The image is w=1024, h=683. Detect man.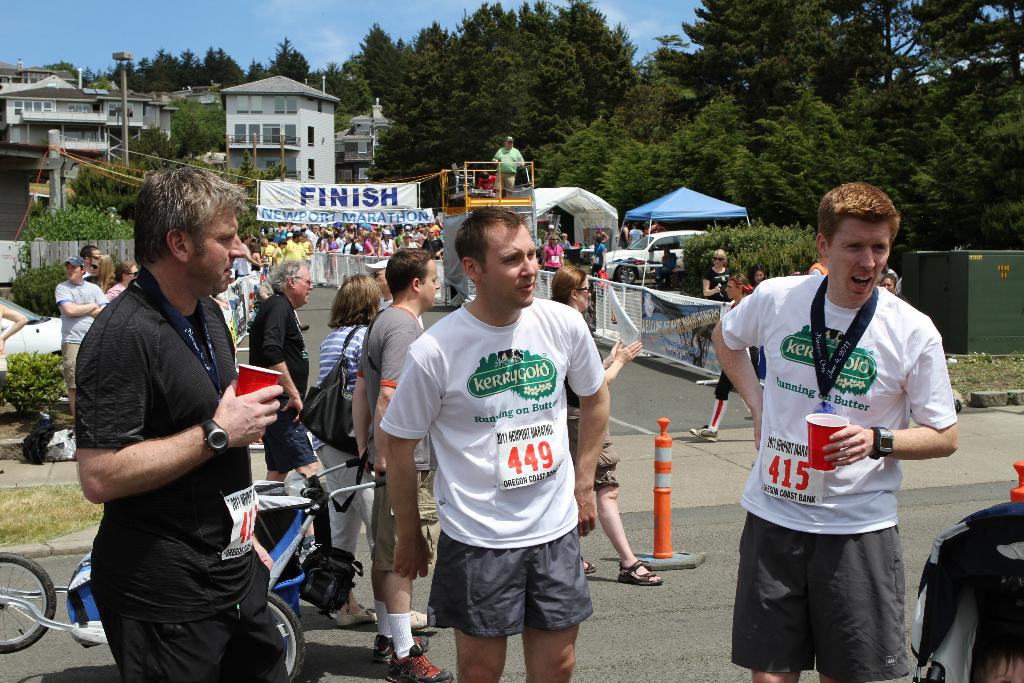
Detection: (49,255,109,418).
